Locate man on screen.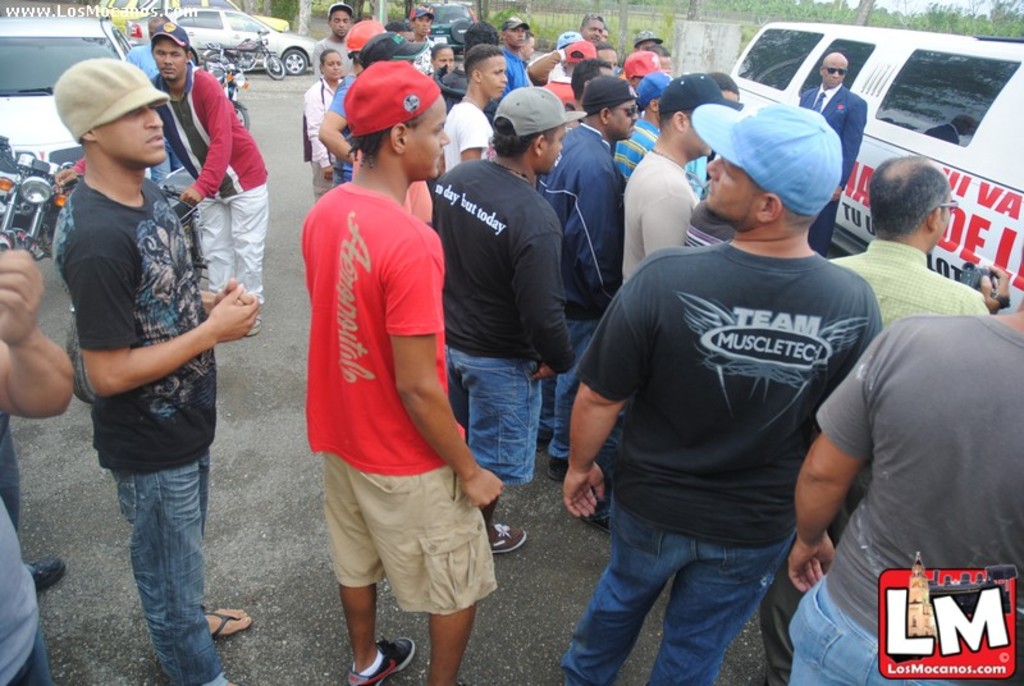
On screen at 557:60:613:122.
